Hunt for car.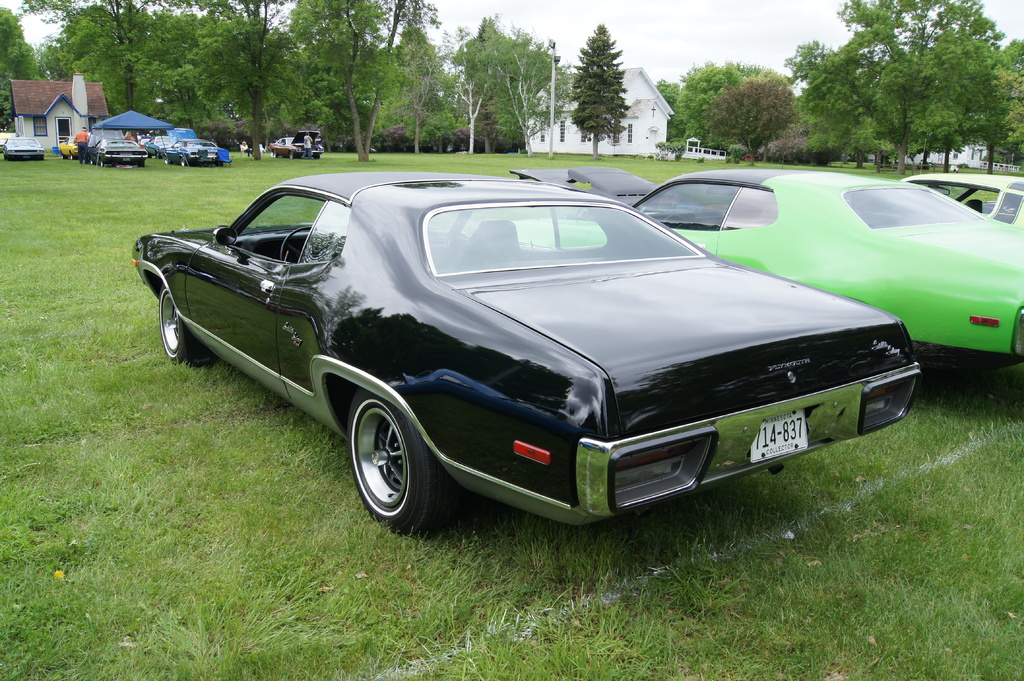
Hunted down at bbox=(529, 172, 1023, 367).
